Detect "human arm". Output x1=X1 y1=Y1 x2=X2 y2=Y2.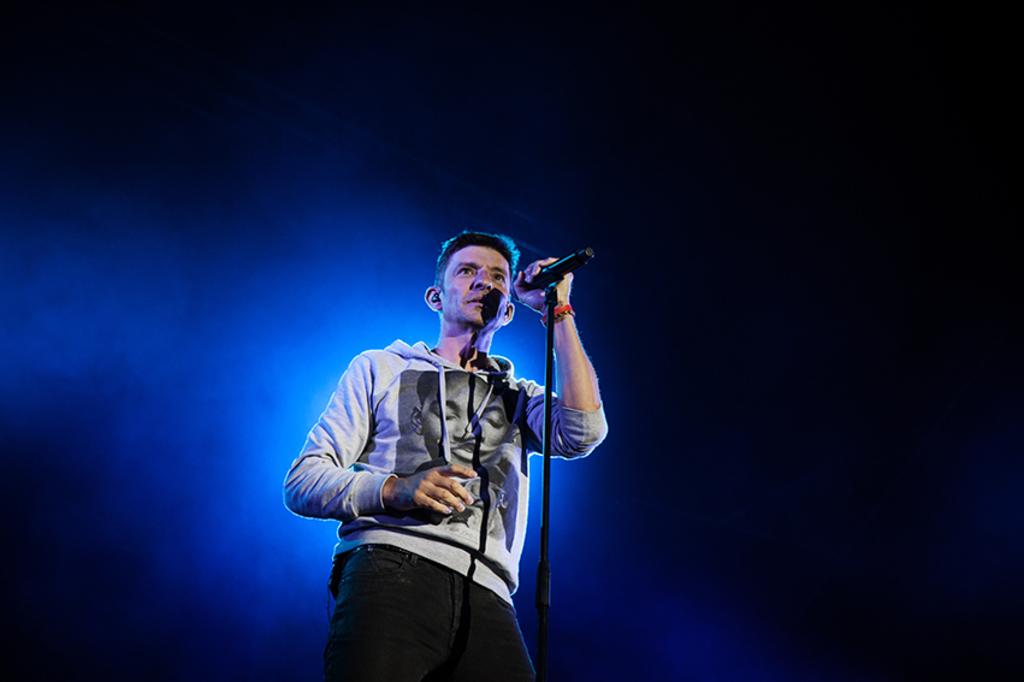
x1=271 y1=348 x2=475 y2=523.
